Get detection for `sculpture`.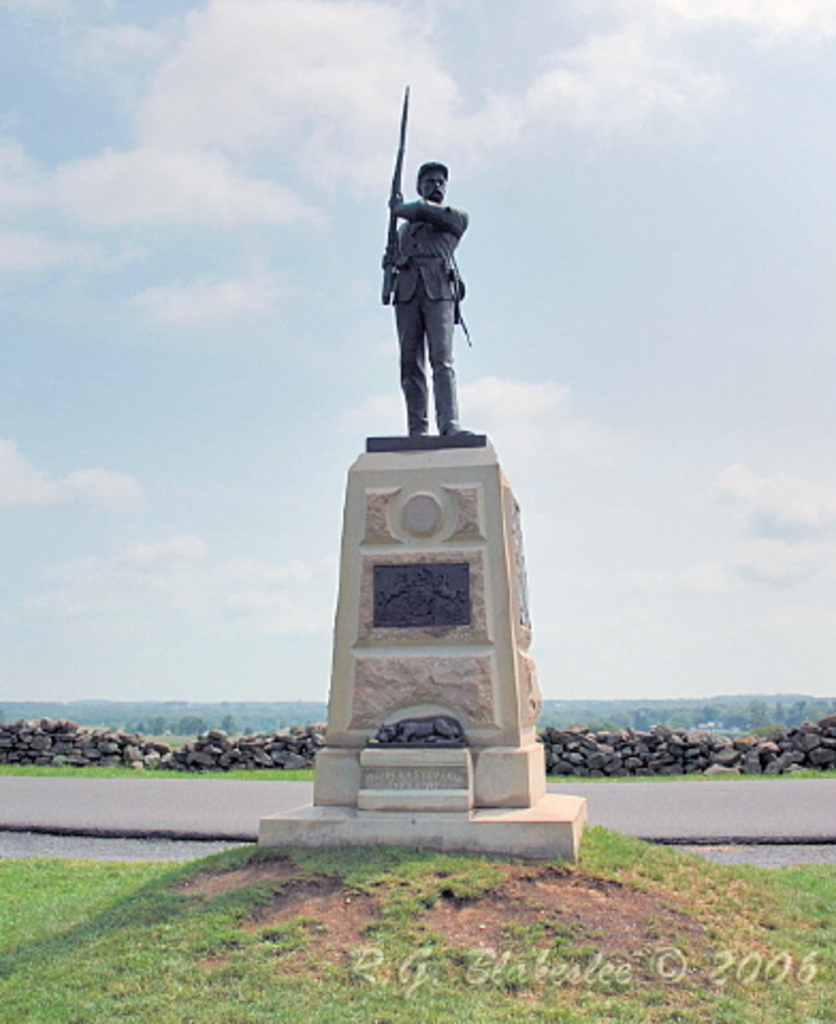
Detection: [x1=371, y1=113, x2=482, y2=422].
